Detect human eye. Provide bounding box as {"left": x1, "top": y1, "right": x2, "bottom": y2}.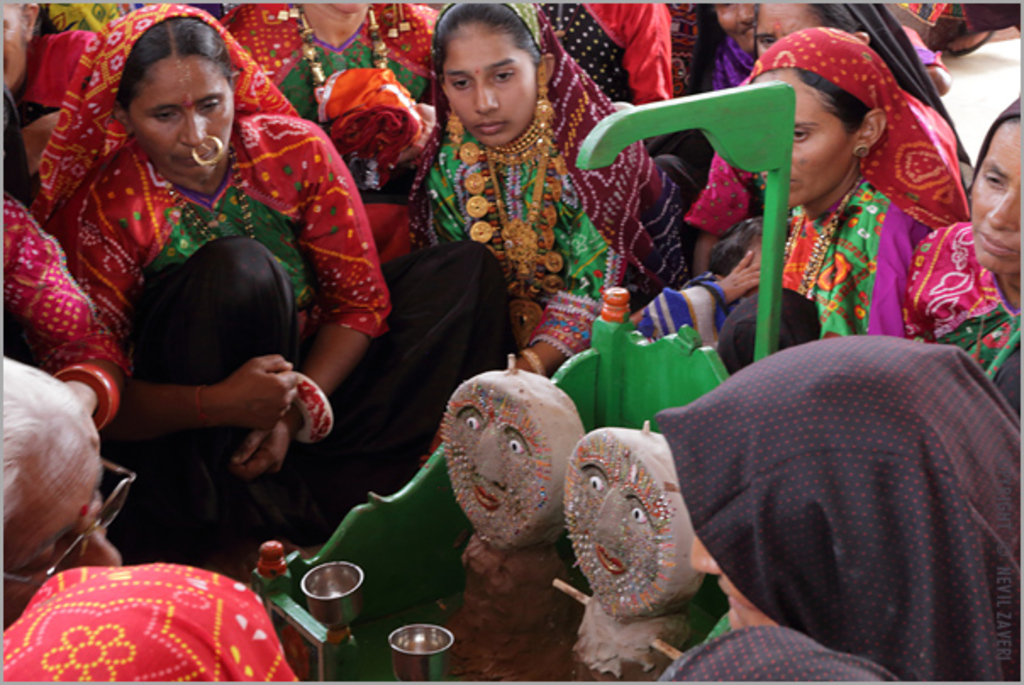
{"left": 448, "top": 75, "right": 470, "bottom": 97}.
